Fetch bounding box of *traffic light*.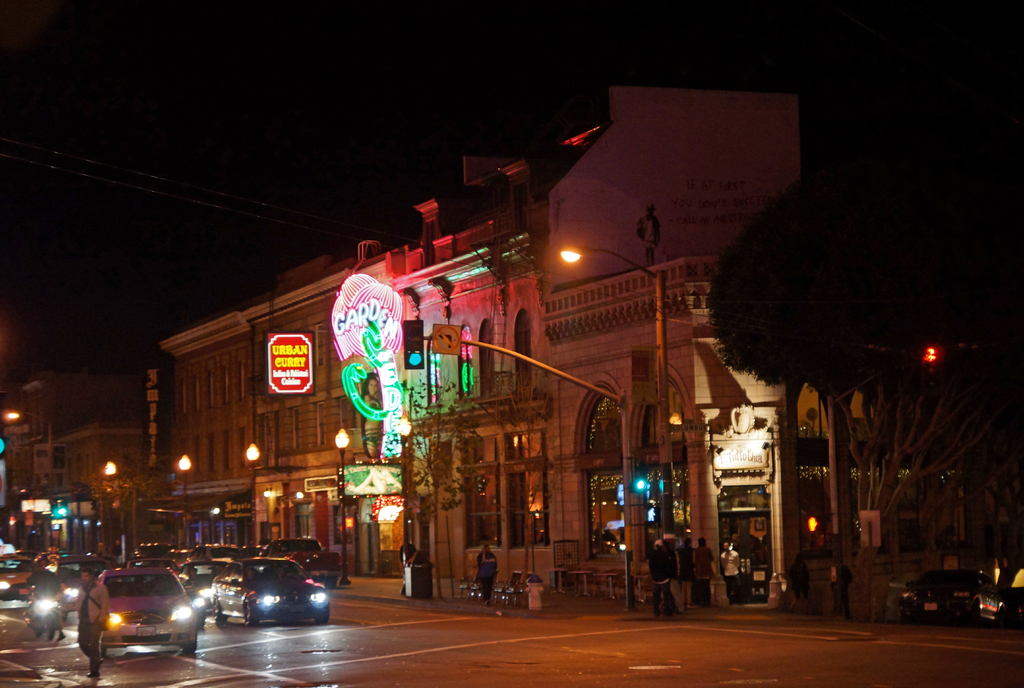
Bbox: (806,516,819,532).
